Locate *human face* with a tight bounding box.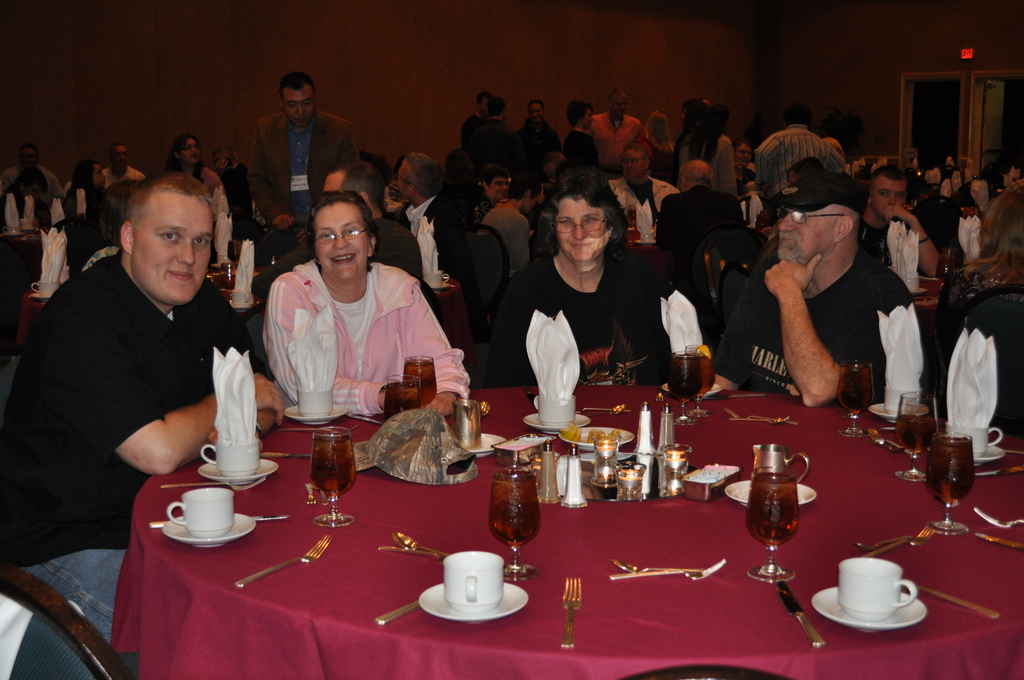
pyautogui.locateOnScreen(781, 204, 834, 264).
